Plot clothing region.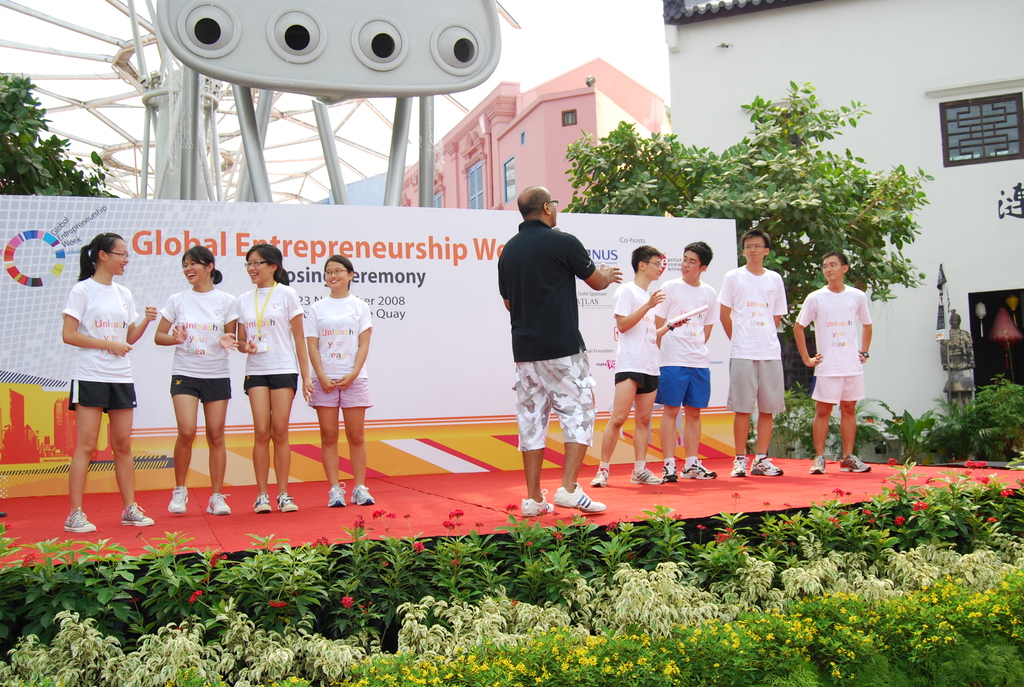
Plotted at (left=239, top=278, right=305, bottom=395).
